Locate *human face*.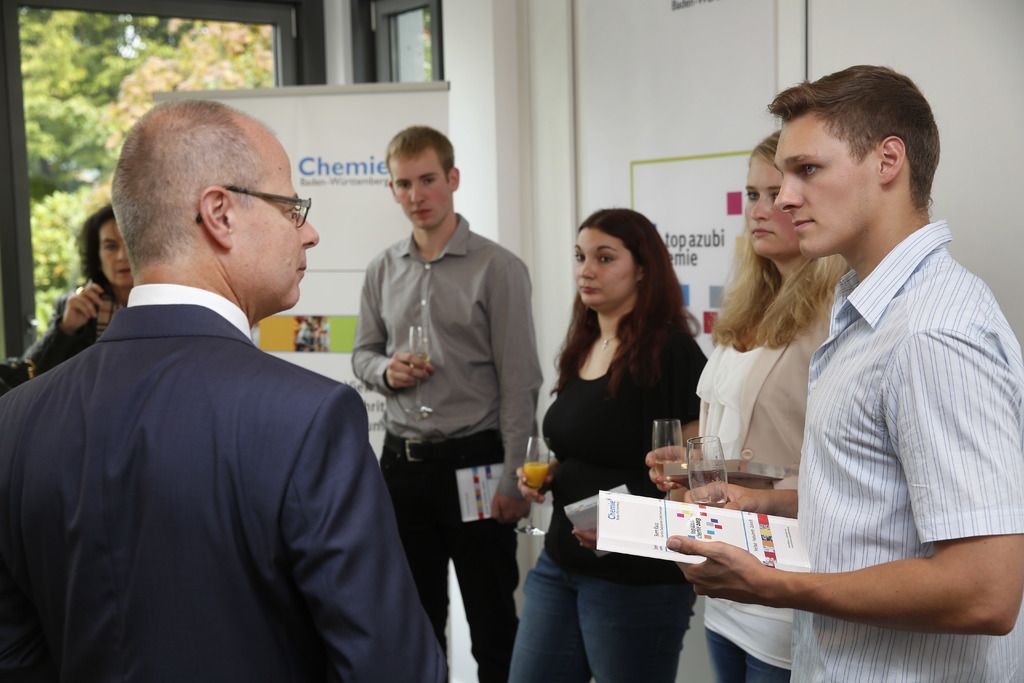
Bounding box: rect(744, 152, 801, 257).
